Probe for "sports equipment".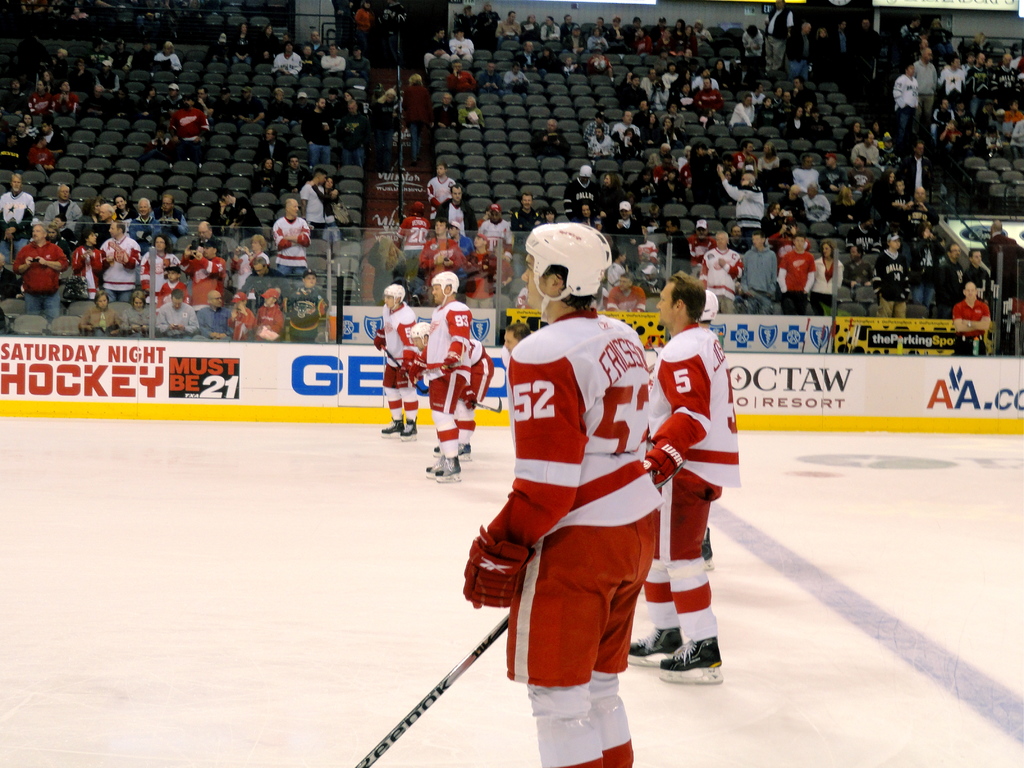
Probe result: {"x1": 525, "y1": 221, "x2": 617, "y2": 319}.
